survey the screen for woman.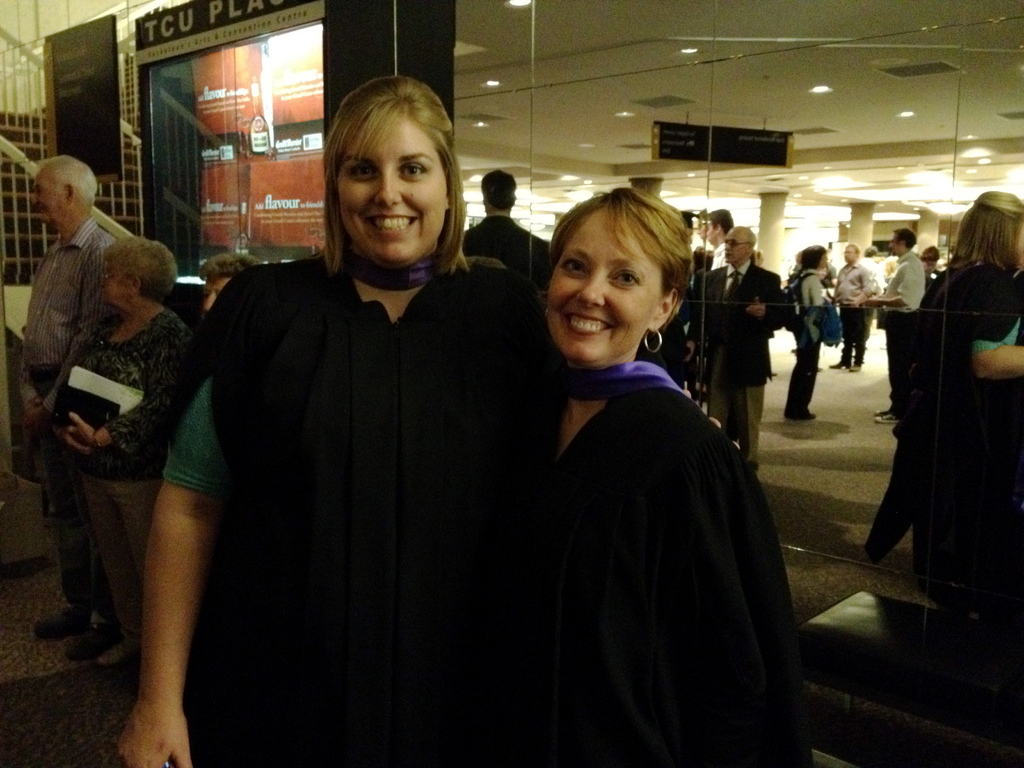
Survey found: [668, 246, 711, 415].
